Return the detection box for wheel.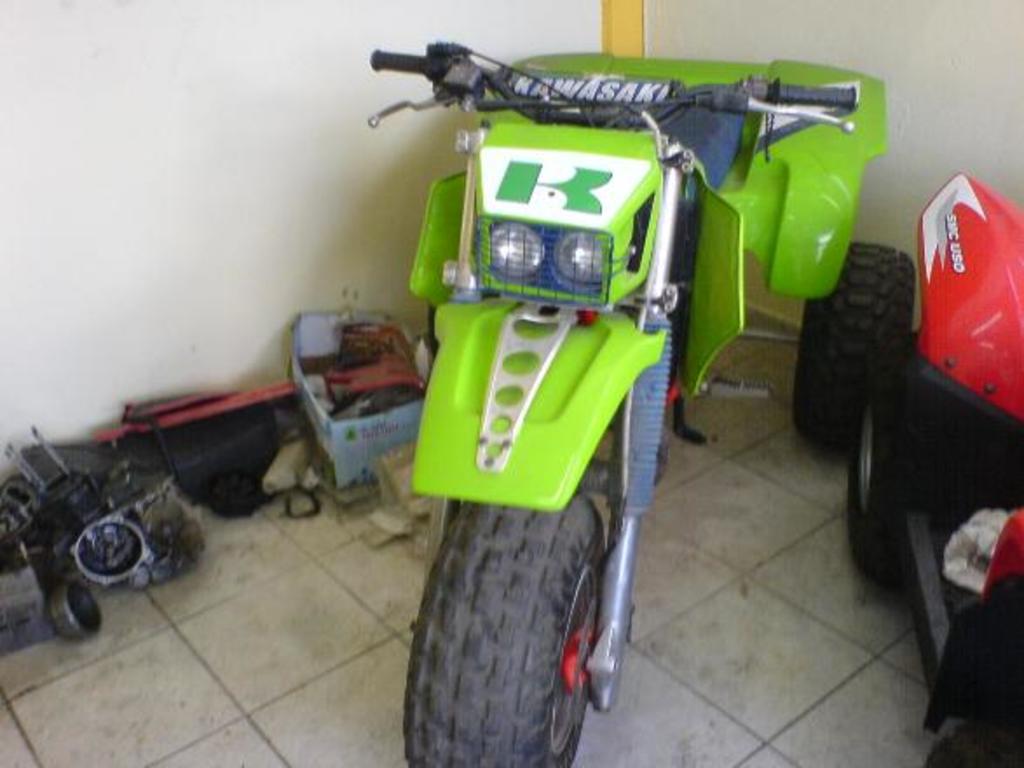
49/583/103/639.
